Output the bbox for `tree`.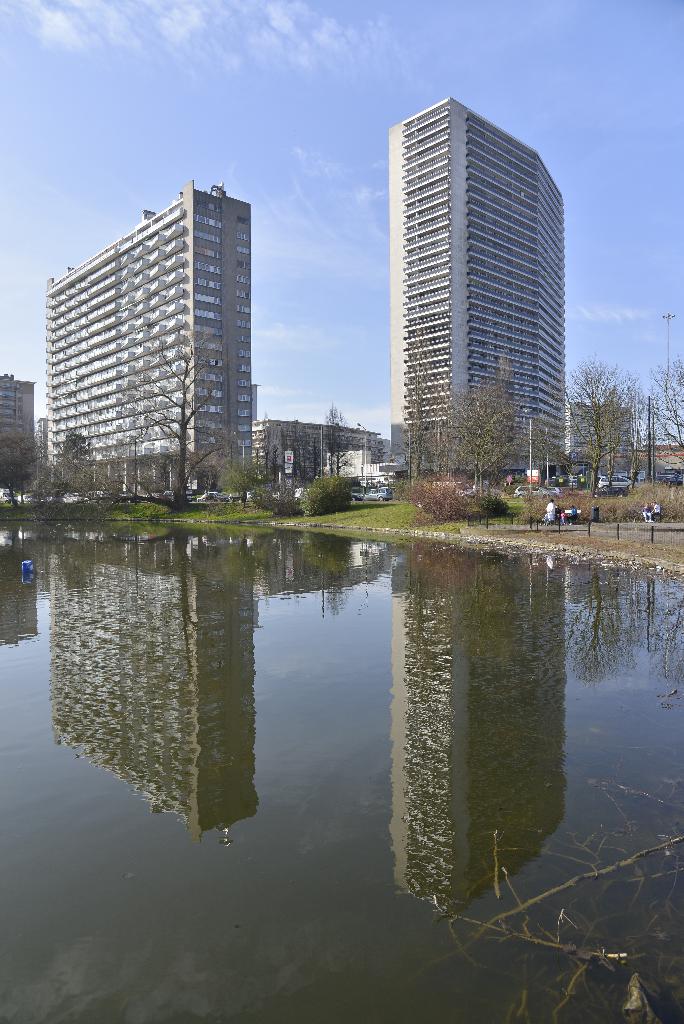
region(569, 360, 631, 502).
